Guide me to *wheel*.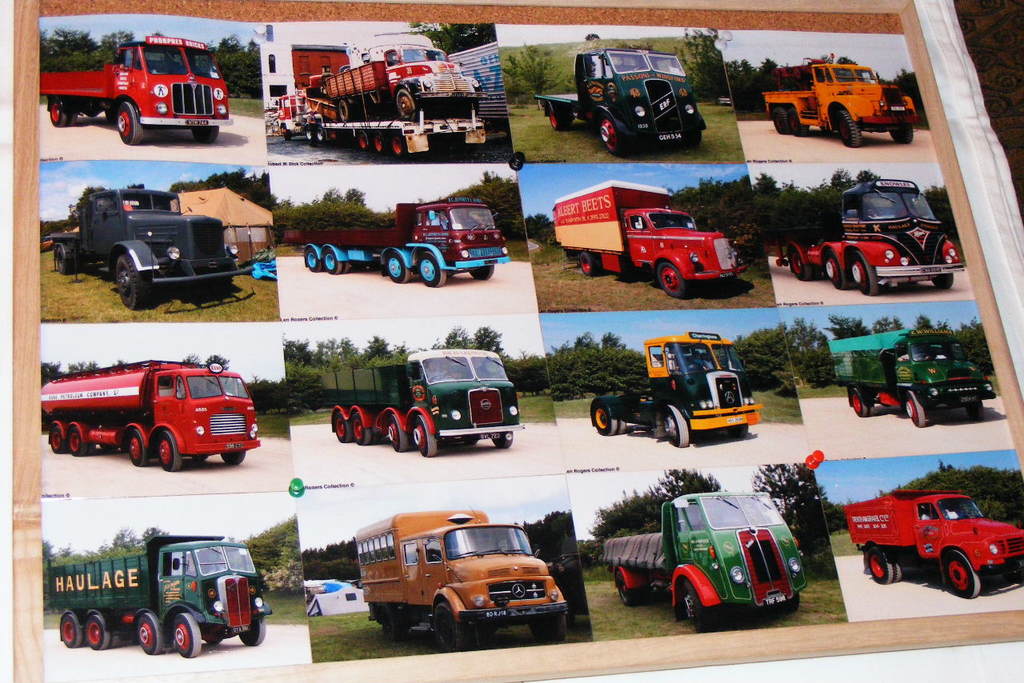
Guidance: box(370, 131, 384, 154).
